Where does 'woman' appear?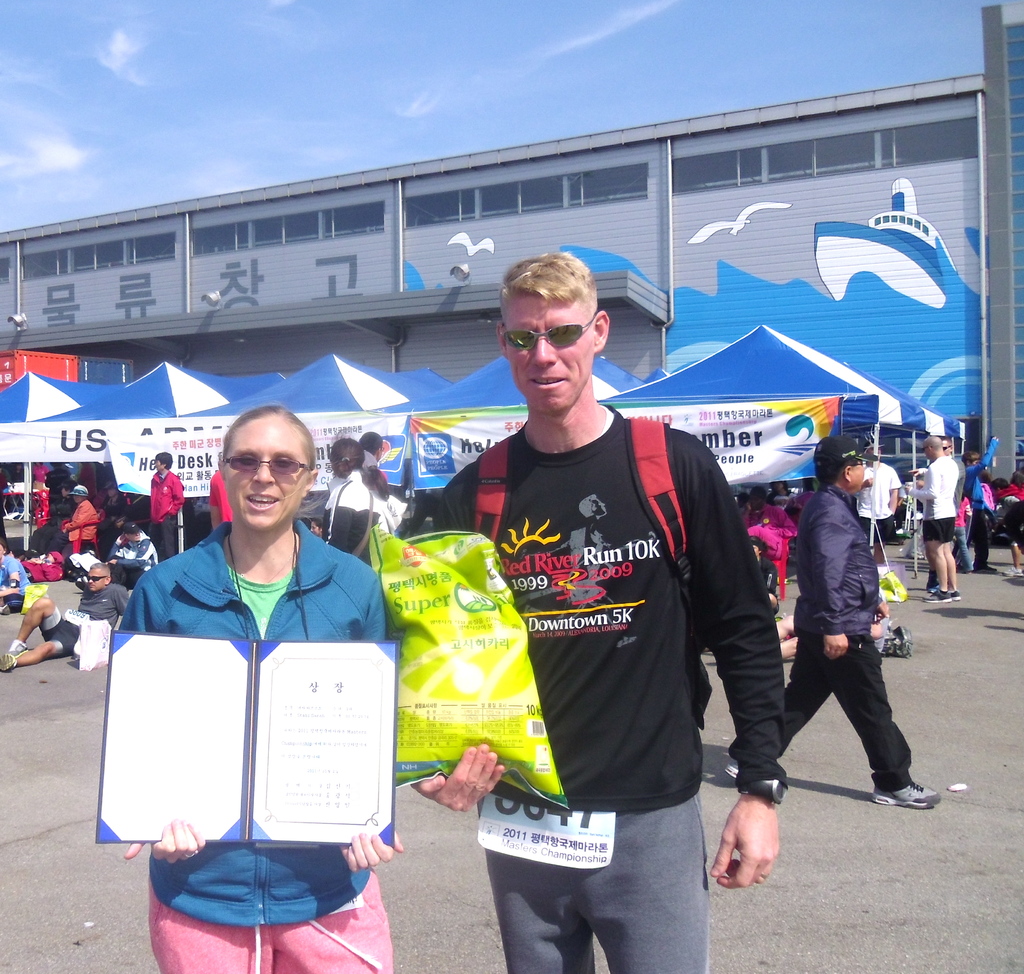
Appears at crop(110, 410, 403, 959).
